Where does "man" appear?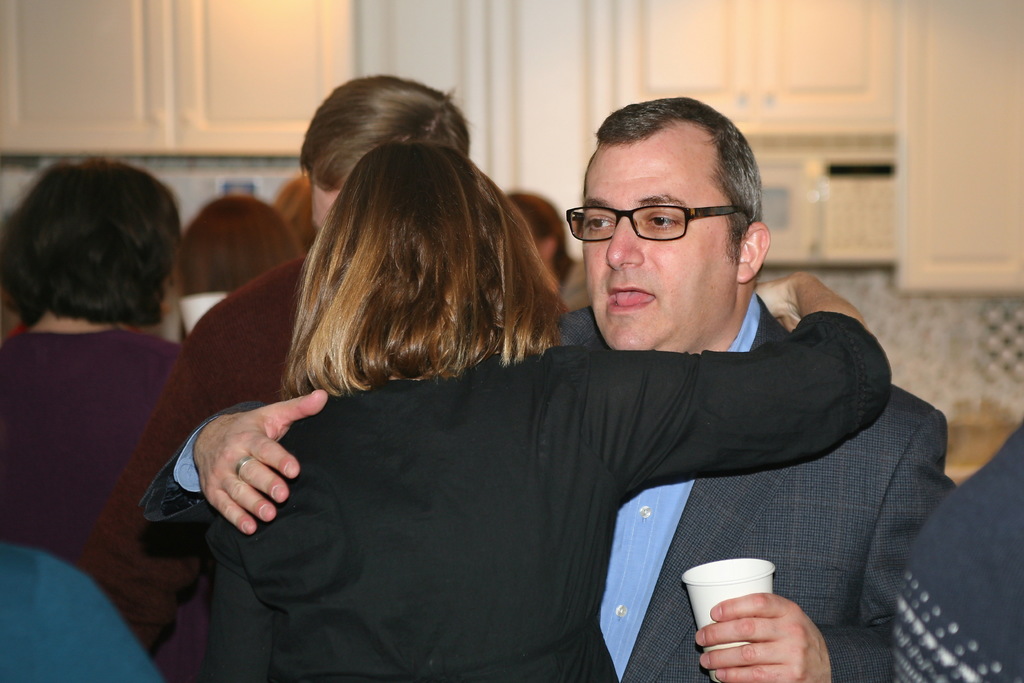
Appears at x1=68 y1=78 x2=477 y2=682.
